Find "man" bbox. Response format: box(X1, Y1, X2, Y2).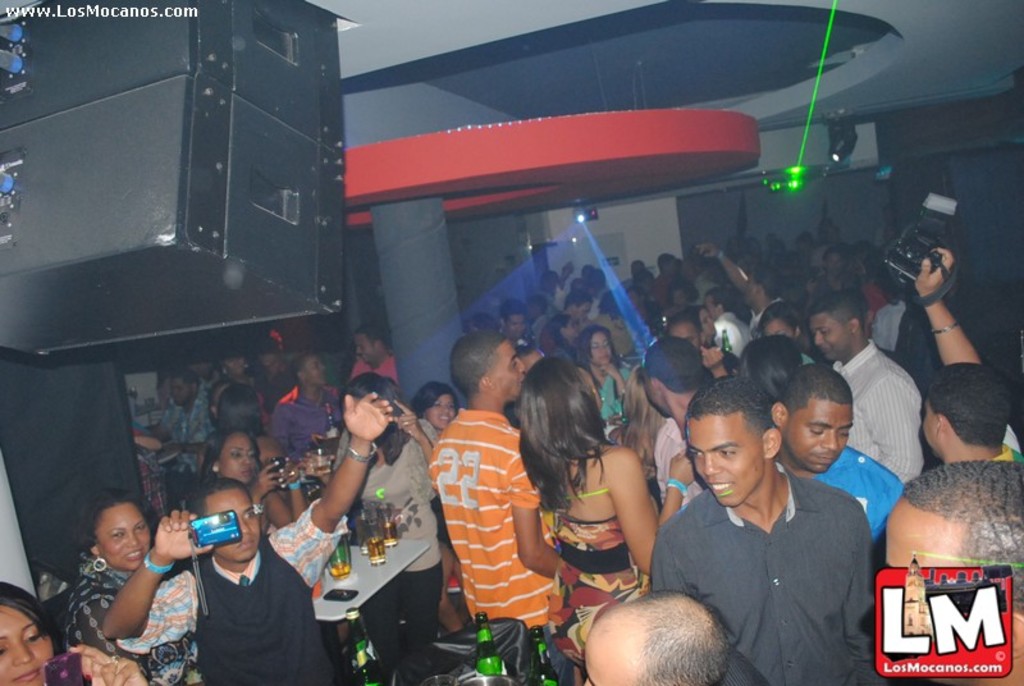
box(641, 342, 716, 522).
